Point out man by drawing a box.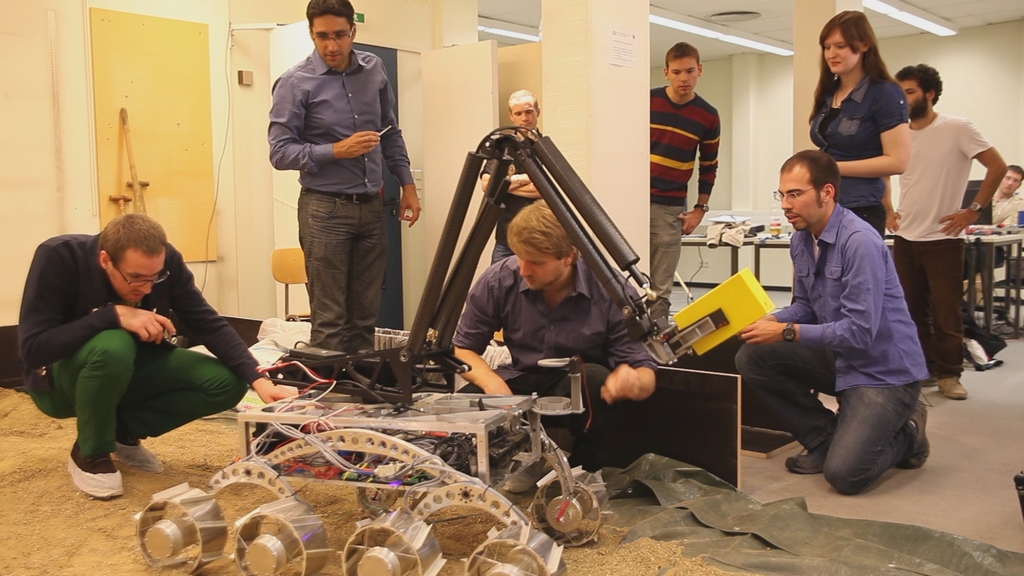
pyautogui.locateOnScreen(448, 200, 662, 453).
